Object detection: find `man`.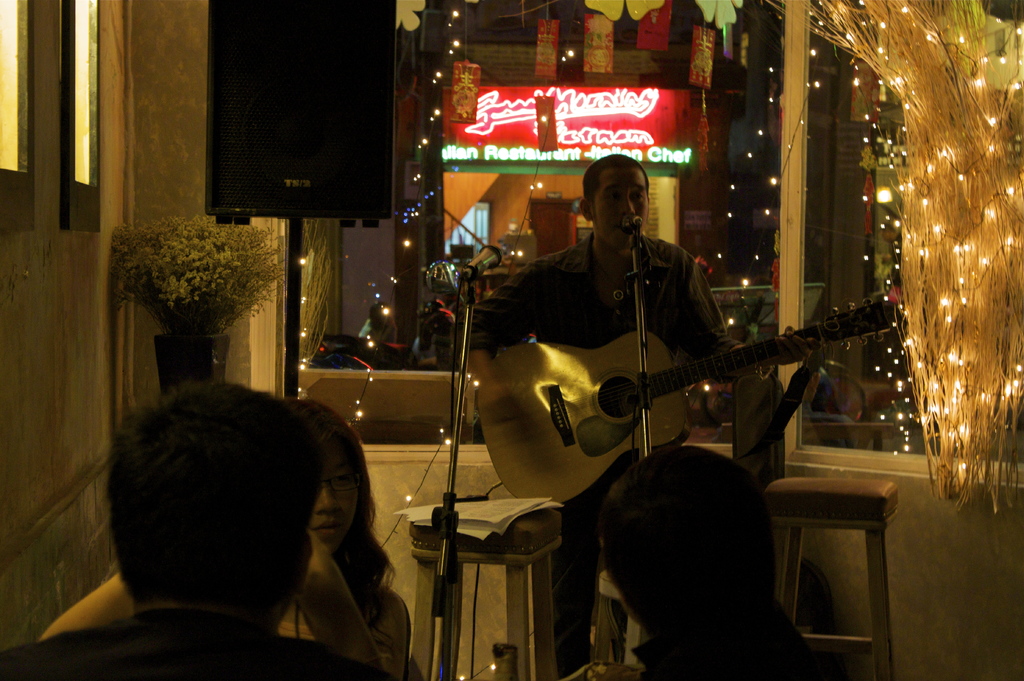
left=40, top=375, right=431, bottom=679.
